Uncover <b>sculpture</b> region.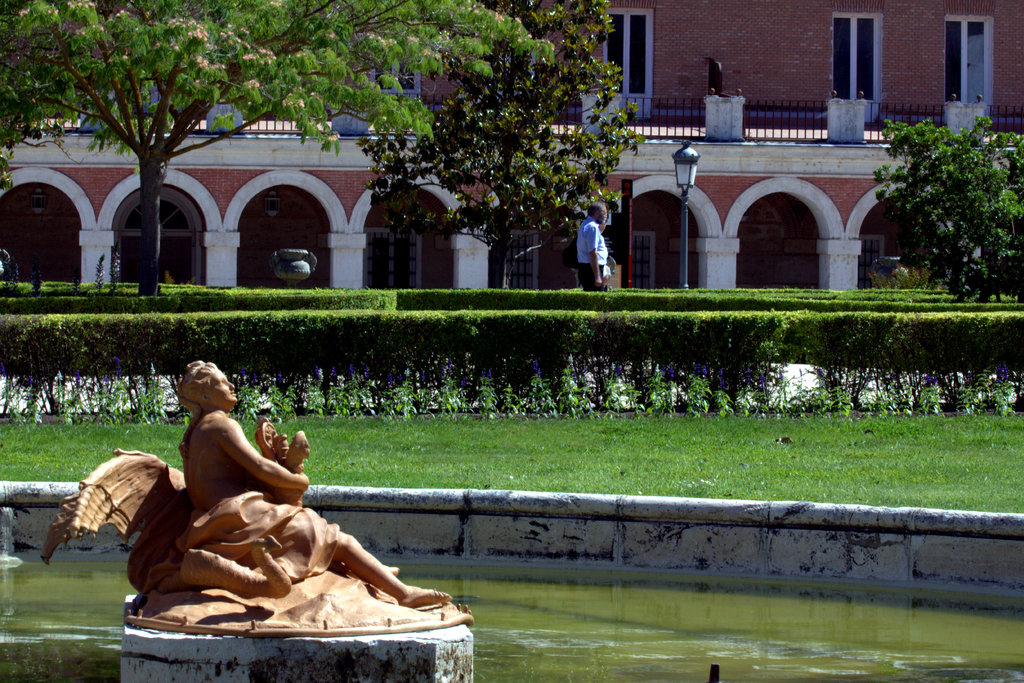
Uncovered: locate(42, 358, 472, 636).
